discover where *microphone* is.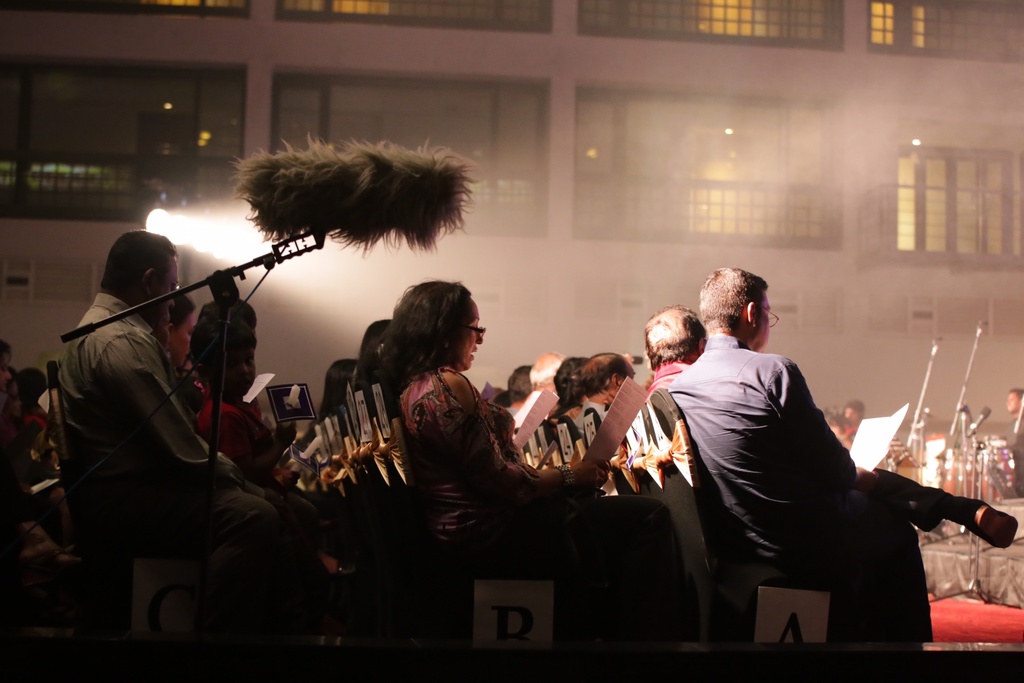
Discovered at [967,404,996,439].
